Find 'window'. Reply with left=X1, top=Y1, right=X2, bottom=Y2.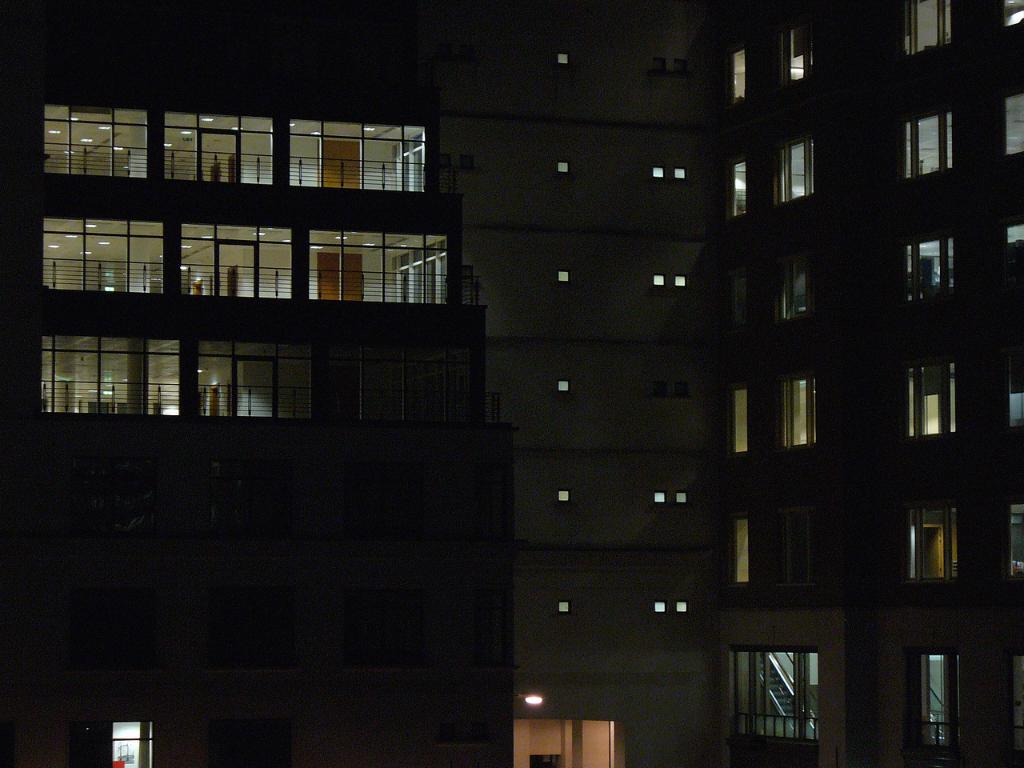
left=1008, top=92, right=1023, bottom=158.
